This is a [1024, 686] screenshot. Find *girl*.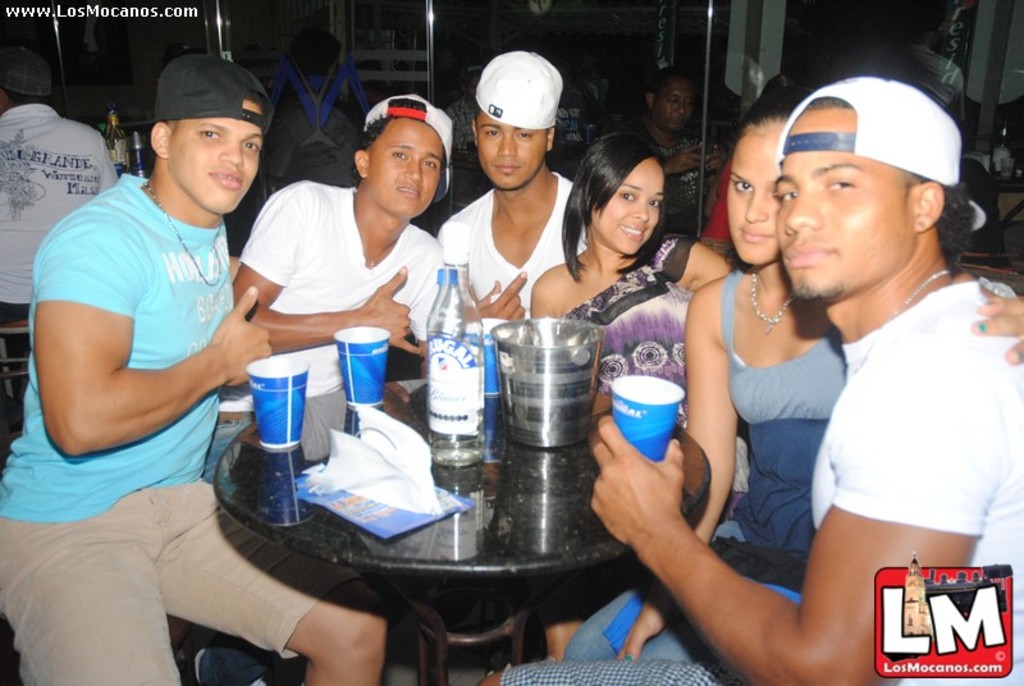
Bounding box: 531 132 733 392.
